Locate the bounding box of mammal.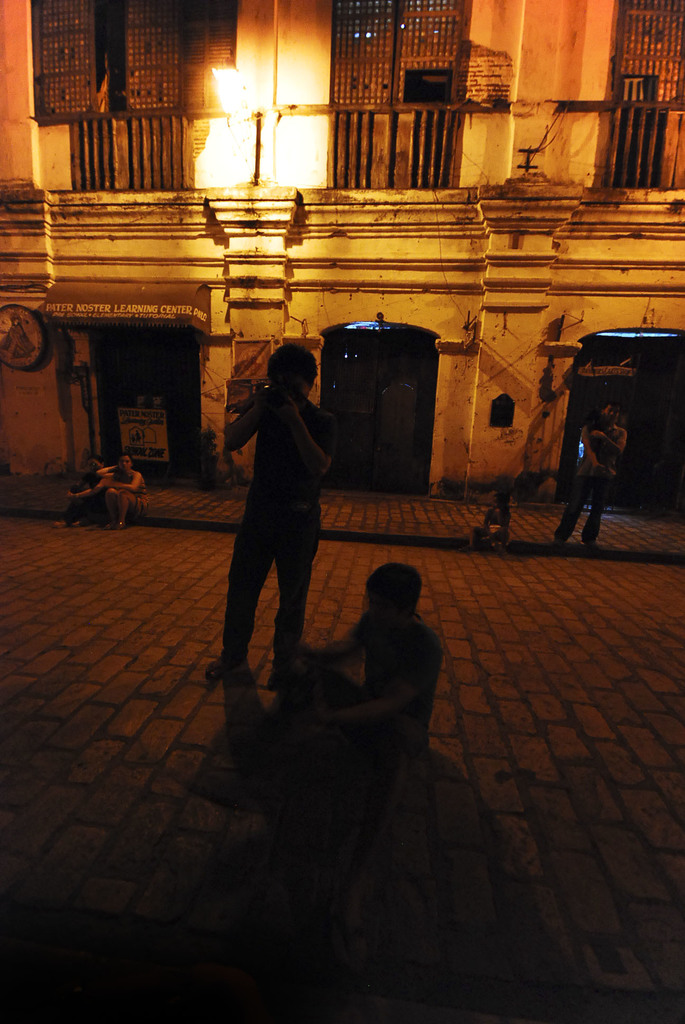
Bounding box: [x1=98, y1=452, x2=146, y2=531].
